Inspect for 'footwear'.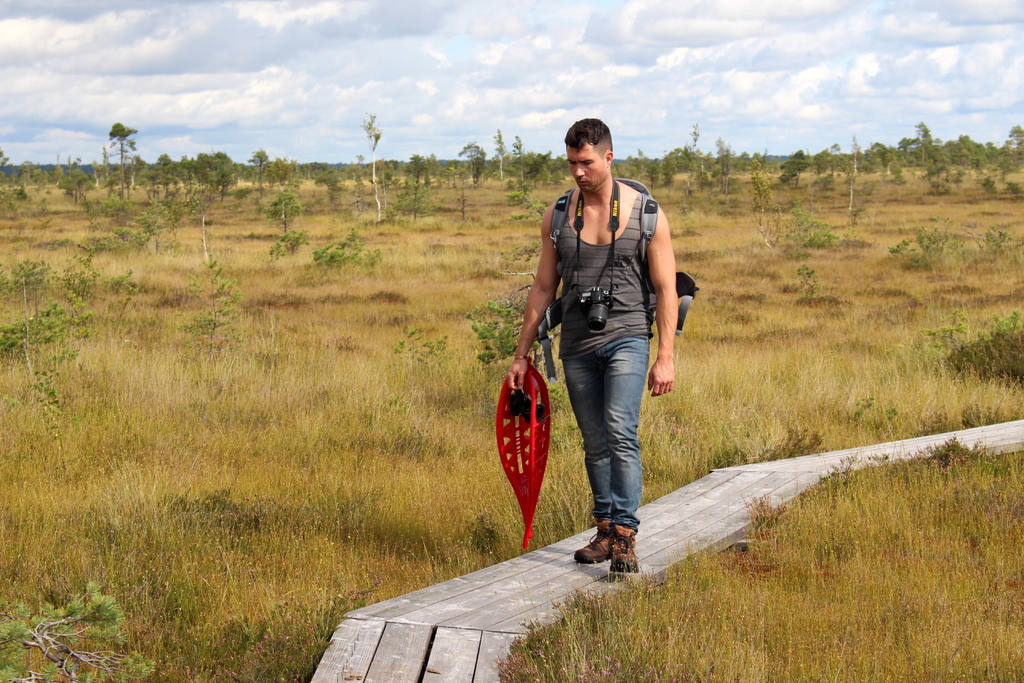
Inspection: (x1=611, y1=525, x2=641, y2=576).
